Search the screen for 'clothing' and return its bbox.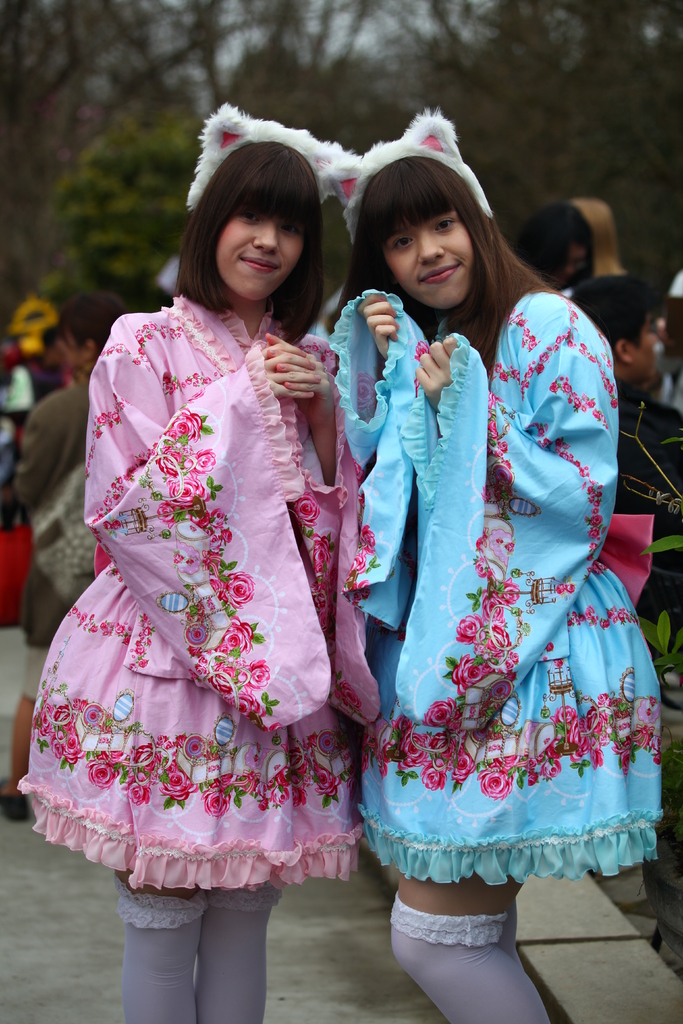
Found: x1=2 y1=288 x2=390 y2=885.
